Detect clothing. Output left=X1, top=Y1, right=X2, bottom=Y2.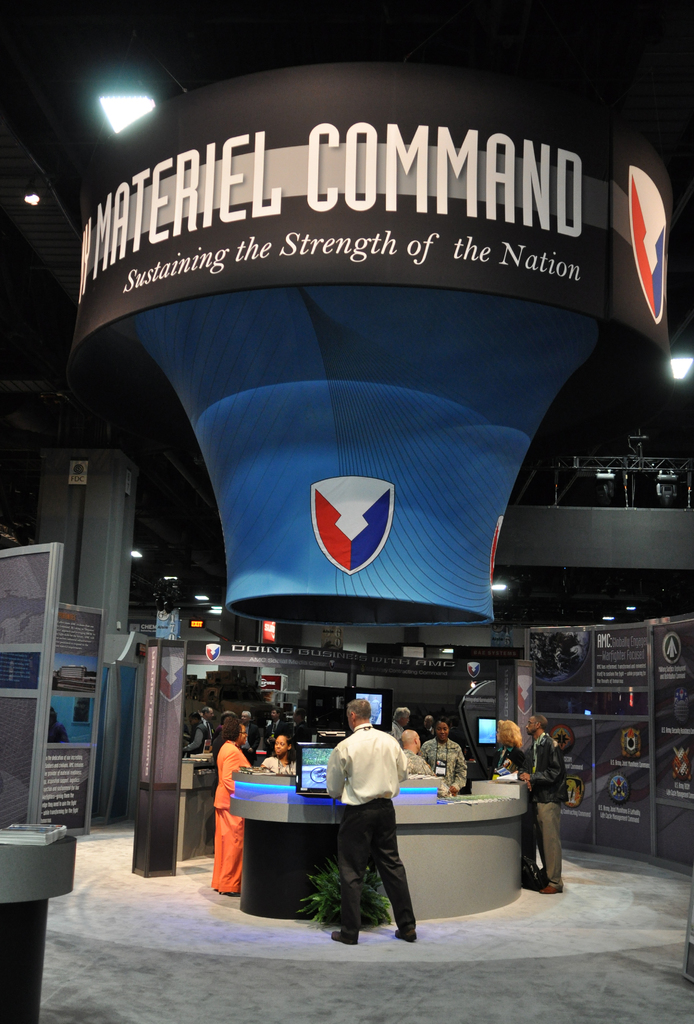
left=259, top=751, right=295, bottom=779.
